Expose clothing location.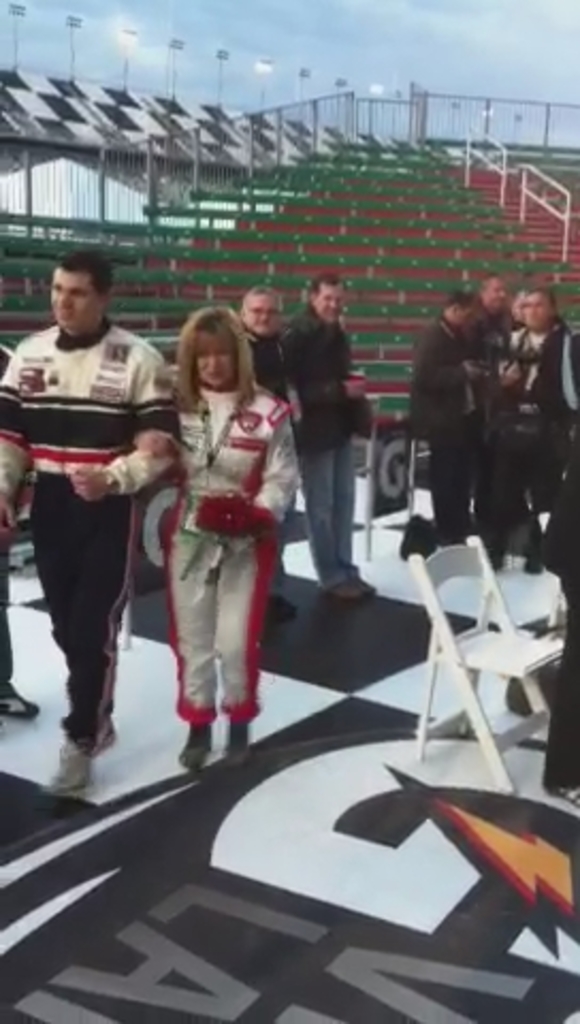
Exposed at bbox(484, 320, 565, 557).
